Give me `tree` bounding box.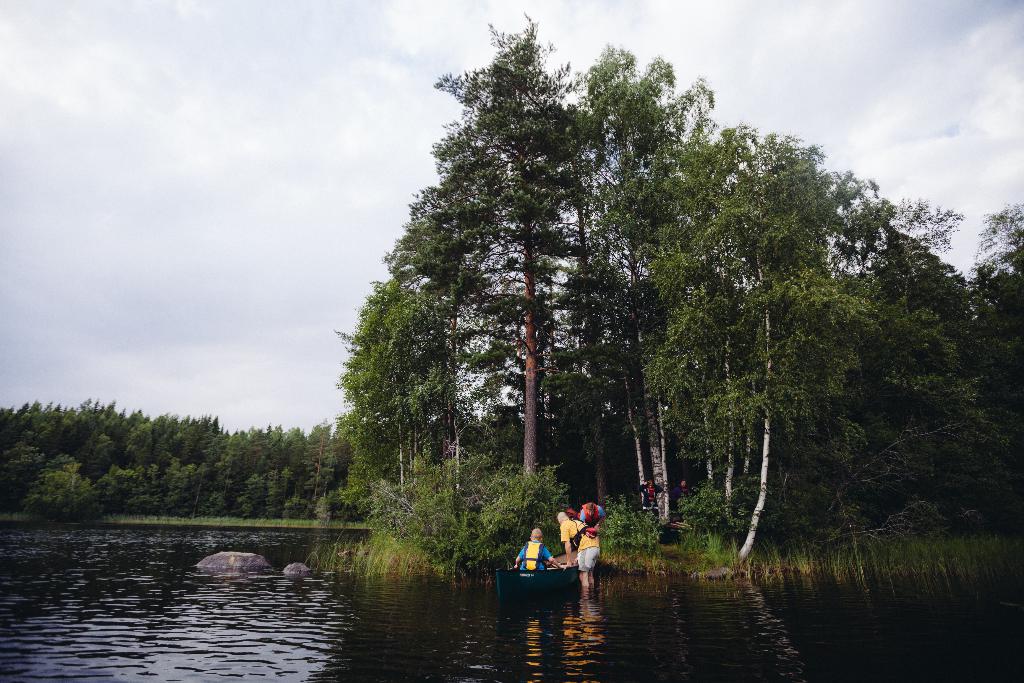
0, 399, 40, 460.
